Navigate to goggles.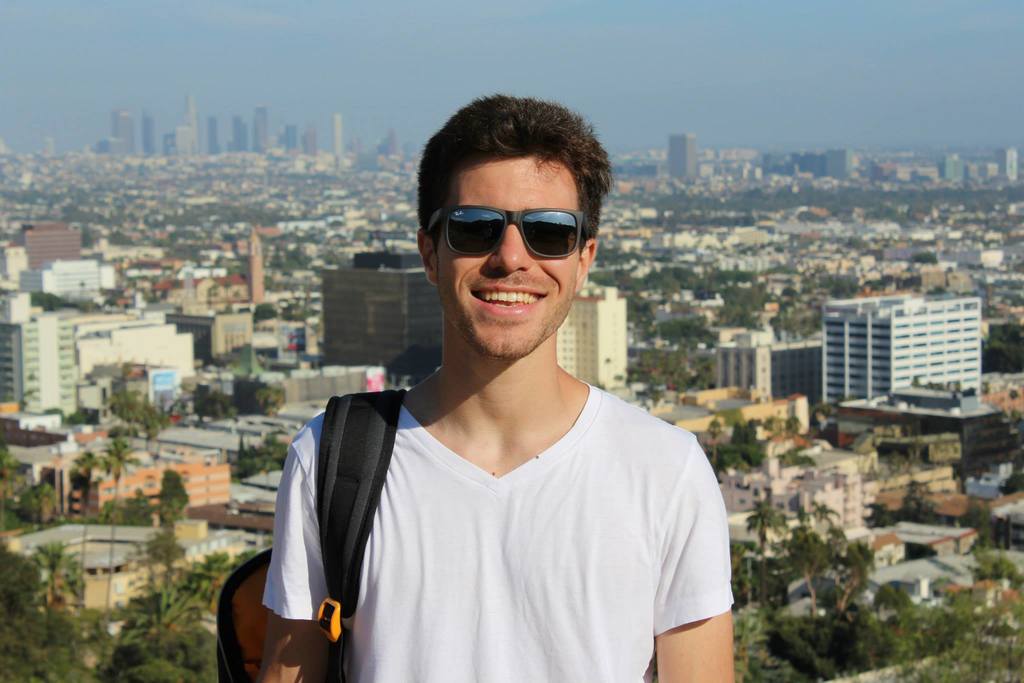
Navigation target: region(430, 191, 594, 258).
